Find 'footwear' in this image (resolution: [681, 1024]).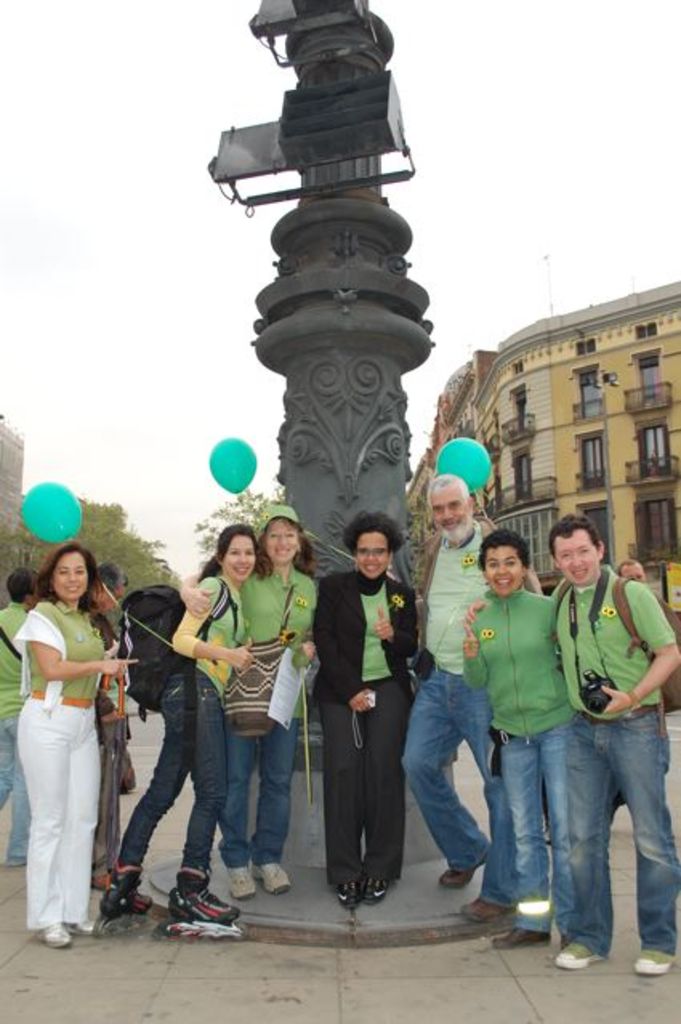
(490,933,548,952).
